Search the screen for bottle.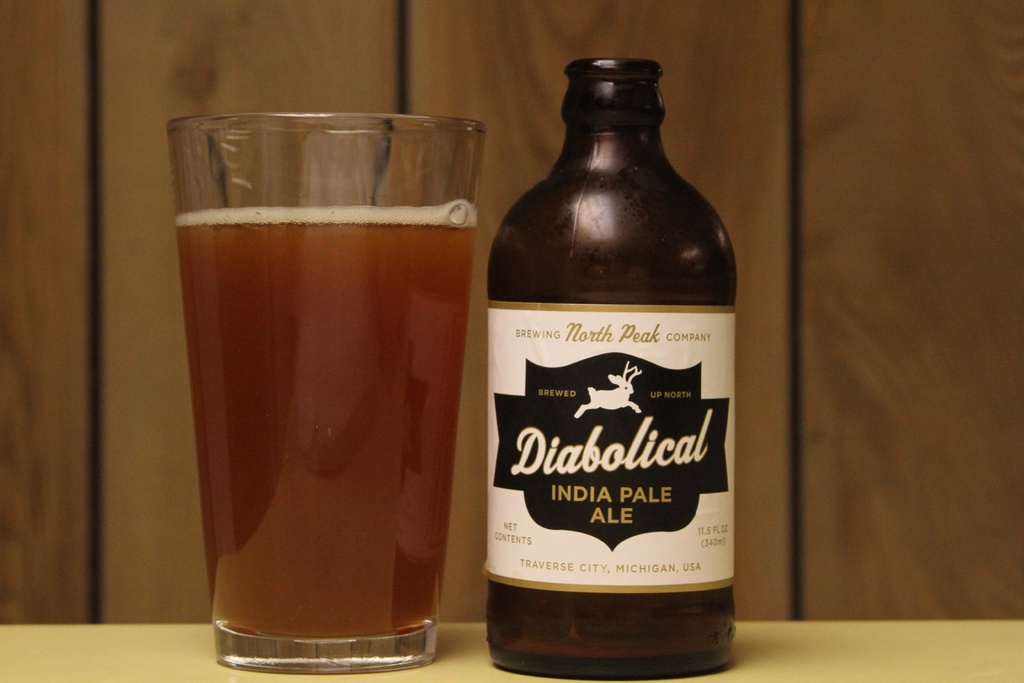
Found at bbox(486, 60, 738, 679).
